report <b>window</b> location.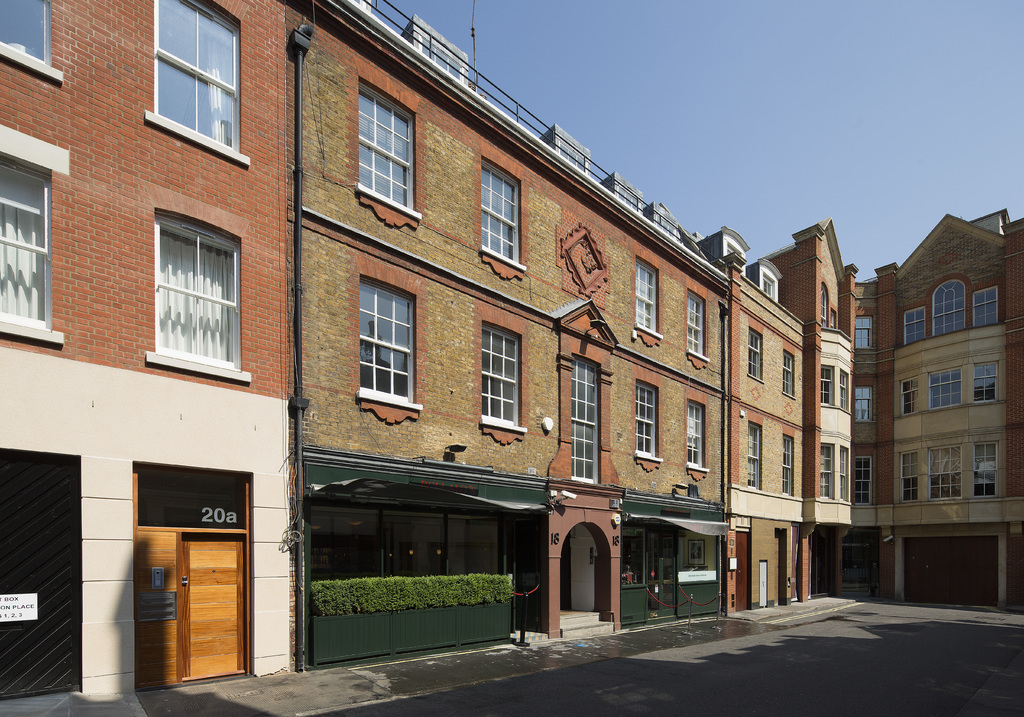
Report: bbox=[977, 439, 998, 497].
